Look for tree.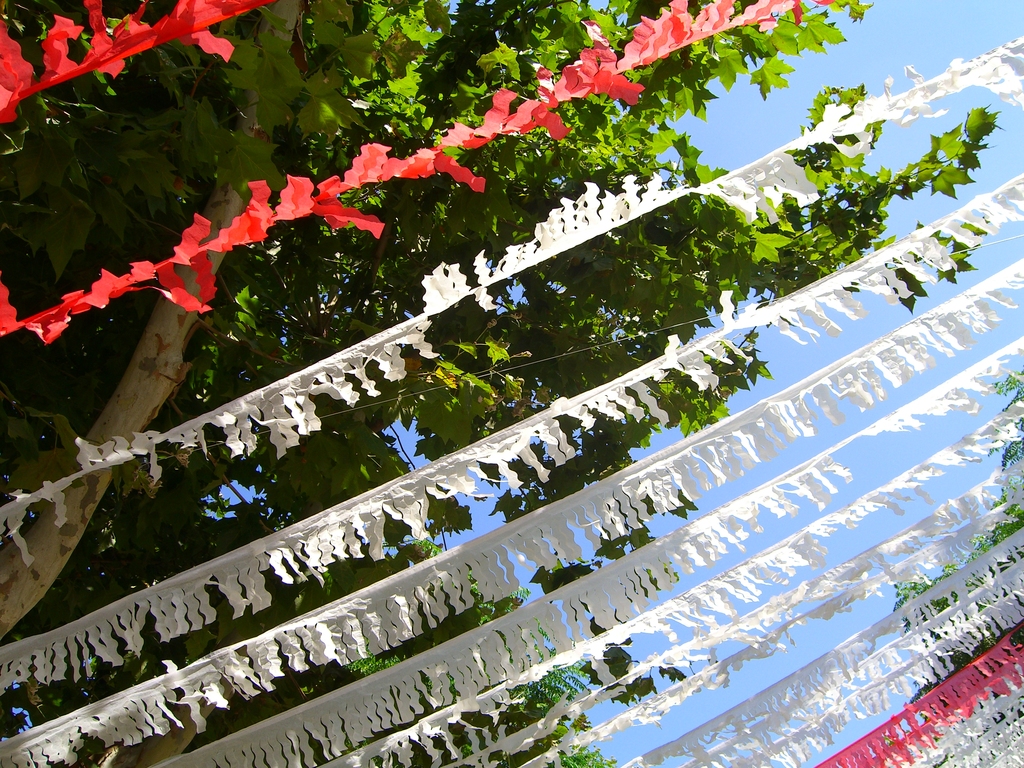
Found: {"left": 890, "top": 366, "right": 1023, "bottom": 764}.
